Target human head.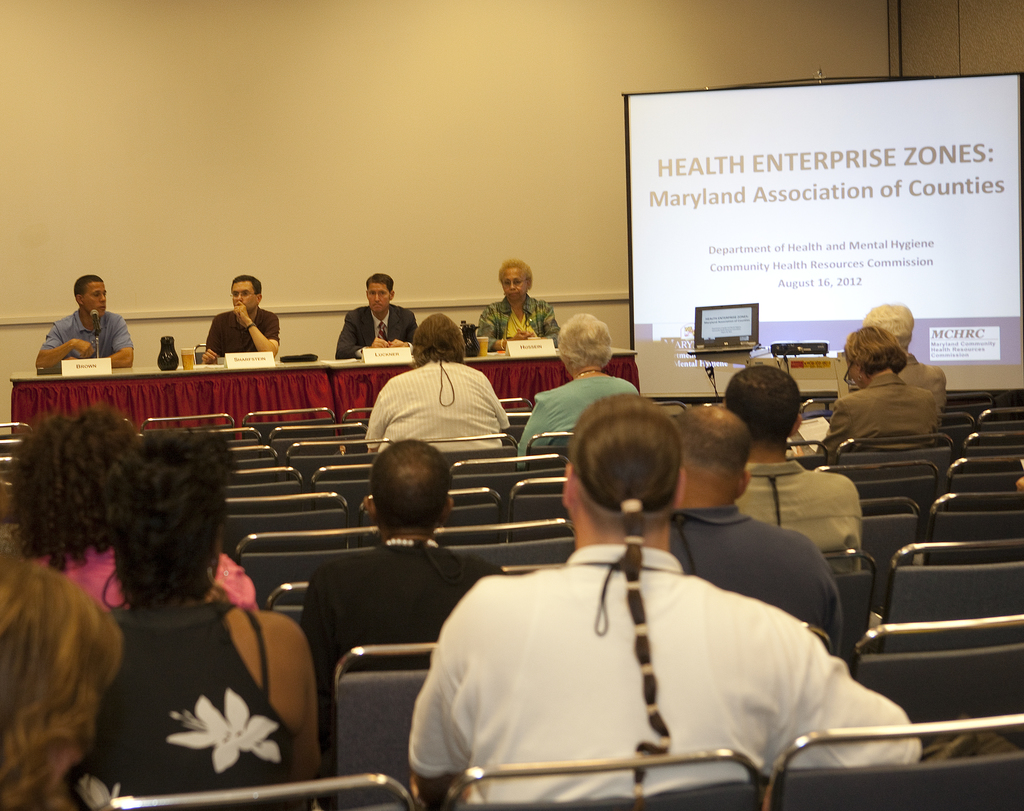
Target region: <box>363,439,456,538</box>.
